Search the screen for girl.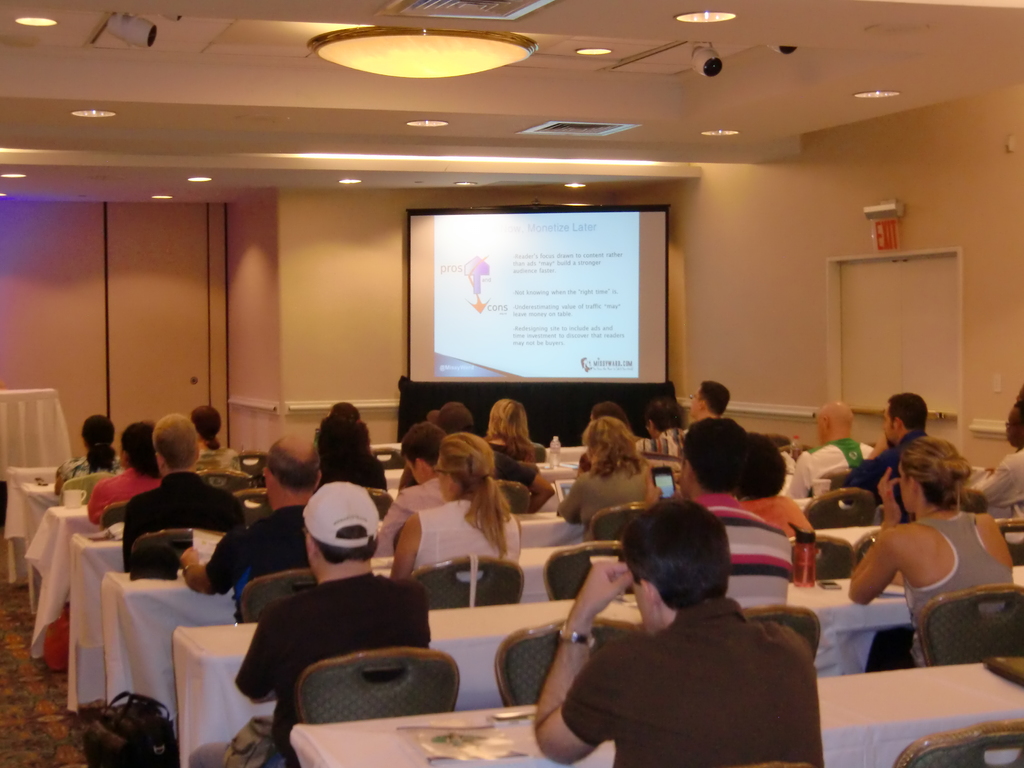
Found at left=316, top=408, right=390, bottom=493.
